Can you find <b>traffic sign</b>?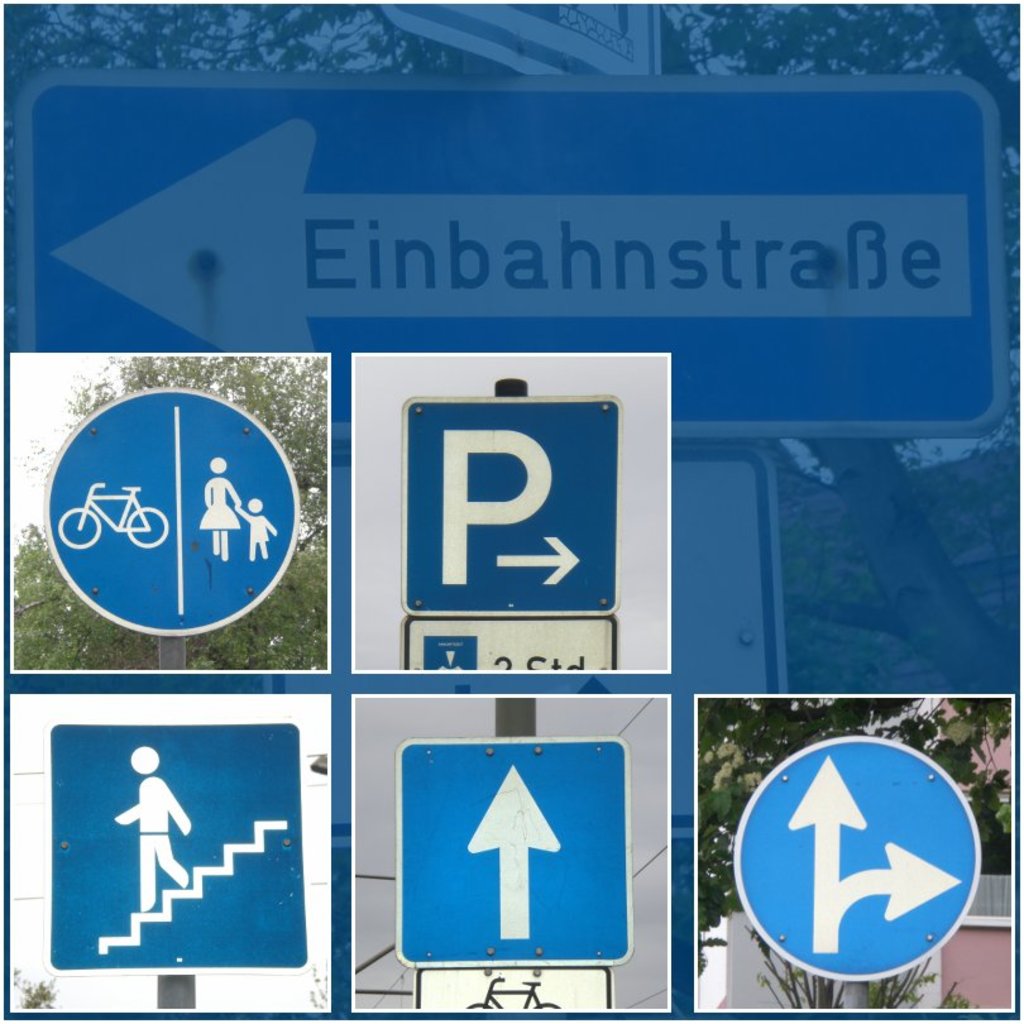
Yes, bounding box: <region>406, 727, 631, 961</region>.
